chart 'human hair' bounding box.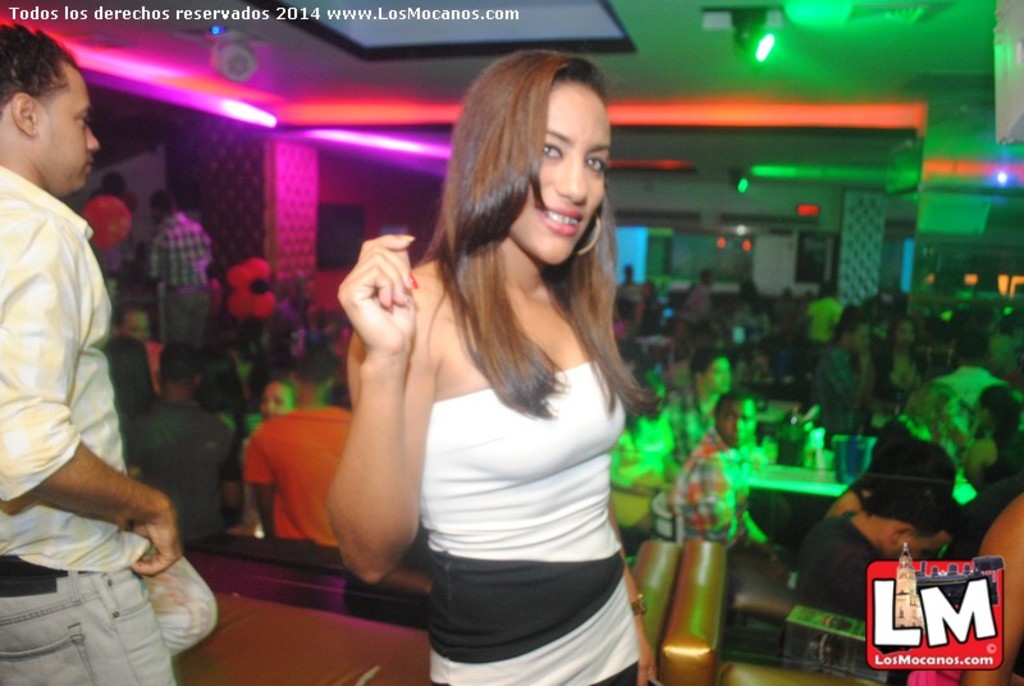
Charted: {"x1": 864, "y1": 475, "x2": 972, "y2": 543}.
